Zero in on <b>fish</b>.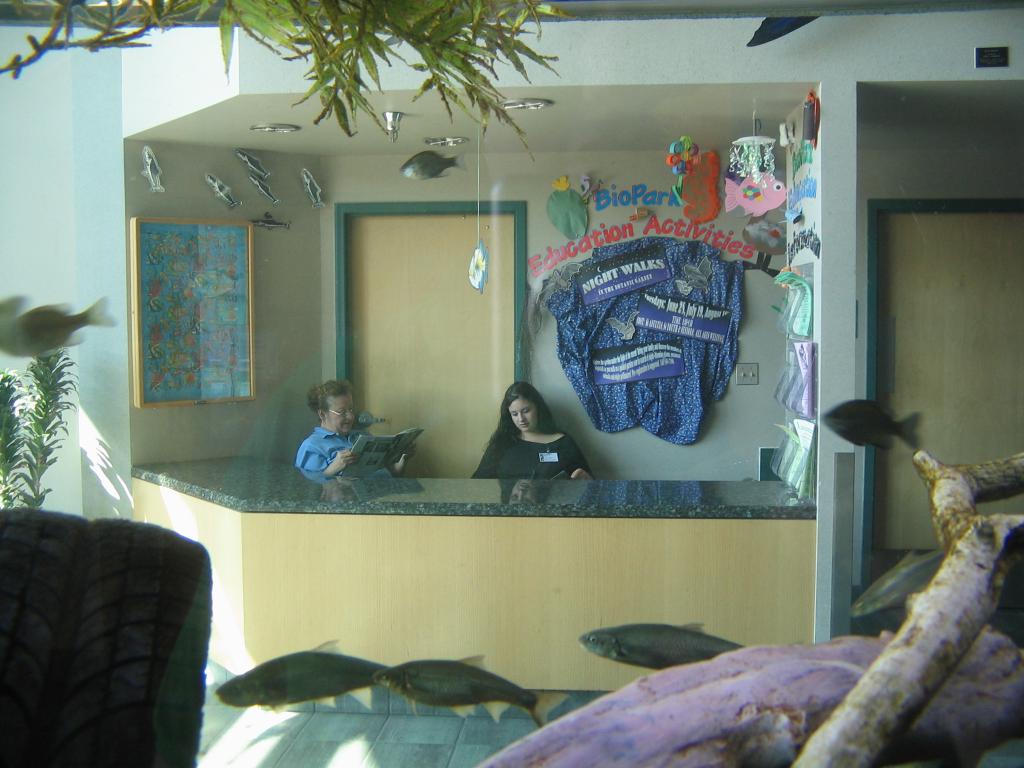
Zeroed in: [left=230, top=151, right=278, bottom=176].
